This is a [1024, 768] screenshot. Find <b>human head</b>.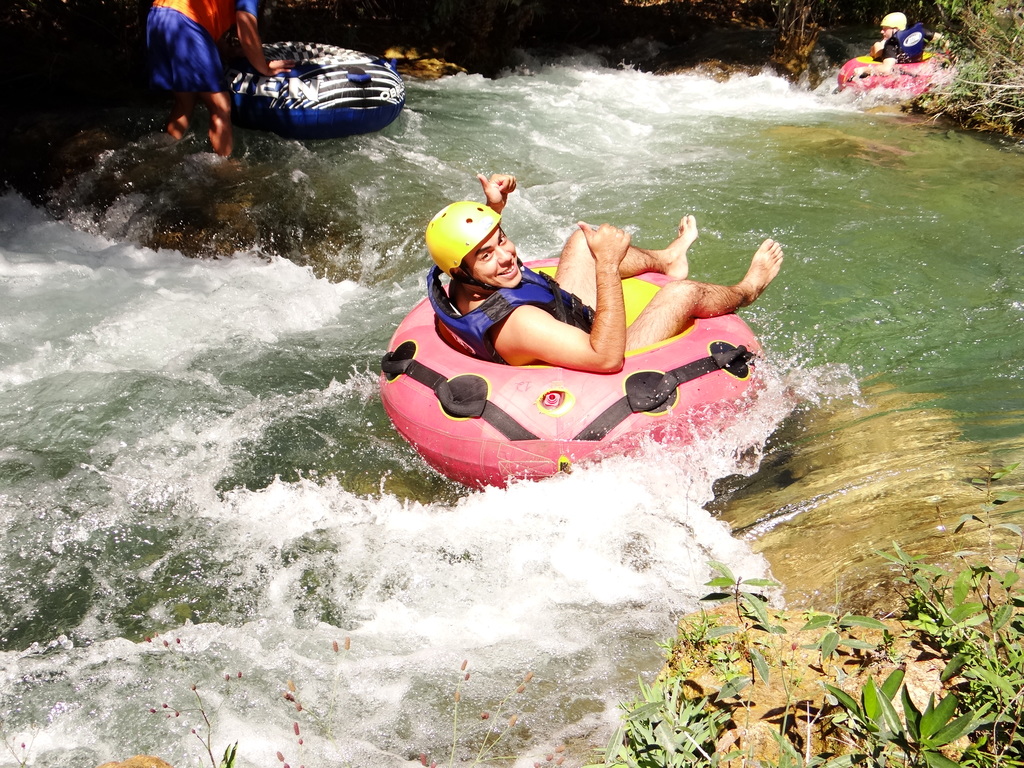
Bounding box: (left=422, top=195, right=522, bottom=288).
